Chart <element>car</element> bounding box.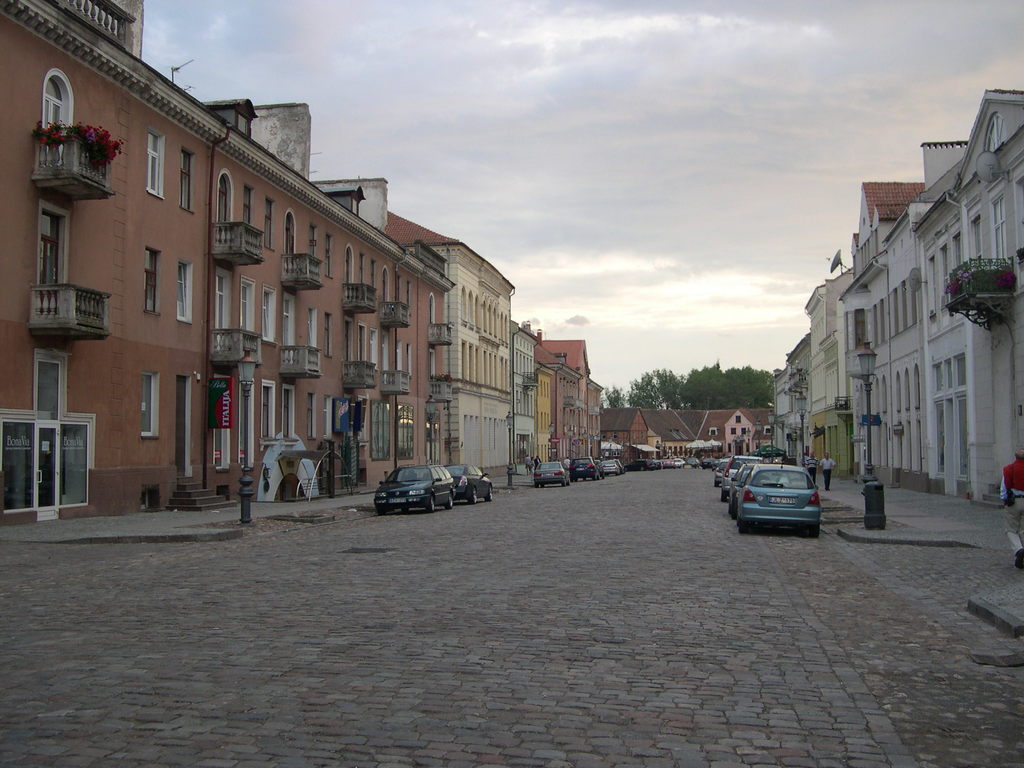
Charted: <region>449, 463, 493, 504</region>.
